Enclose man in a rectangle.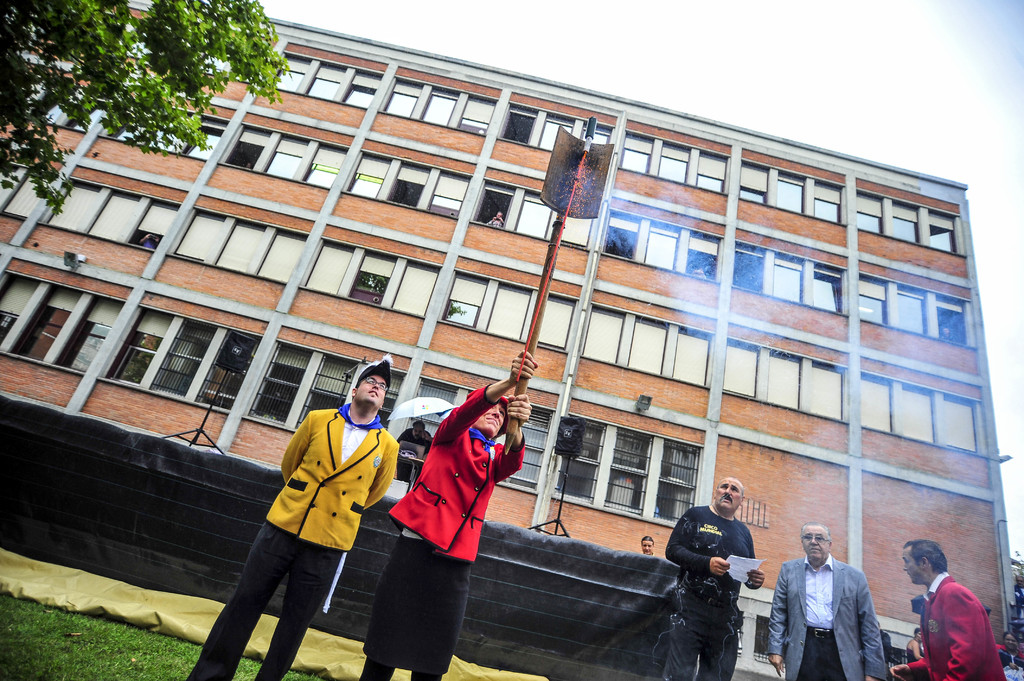
{"x1": 358, "y1": 347, "x2": 528, "y2": 680}.
